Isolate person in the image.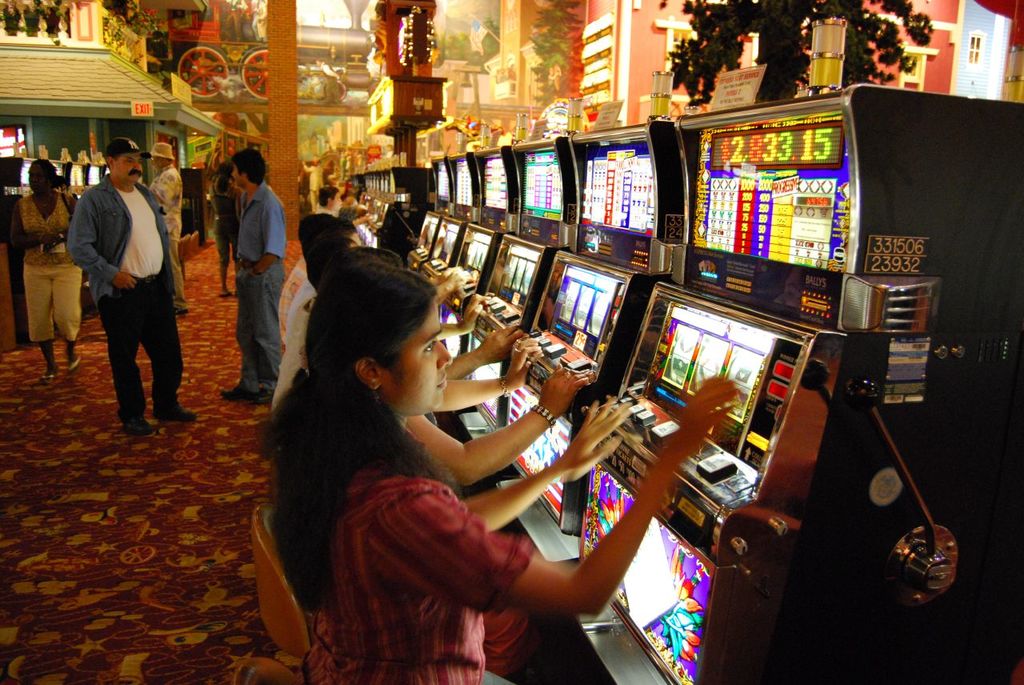
Isolated region: 222, 0, 248, 43.
